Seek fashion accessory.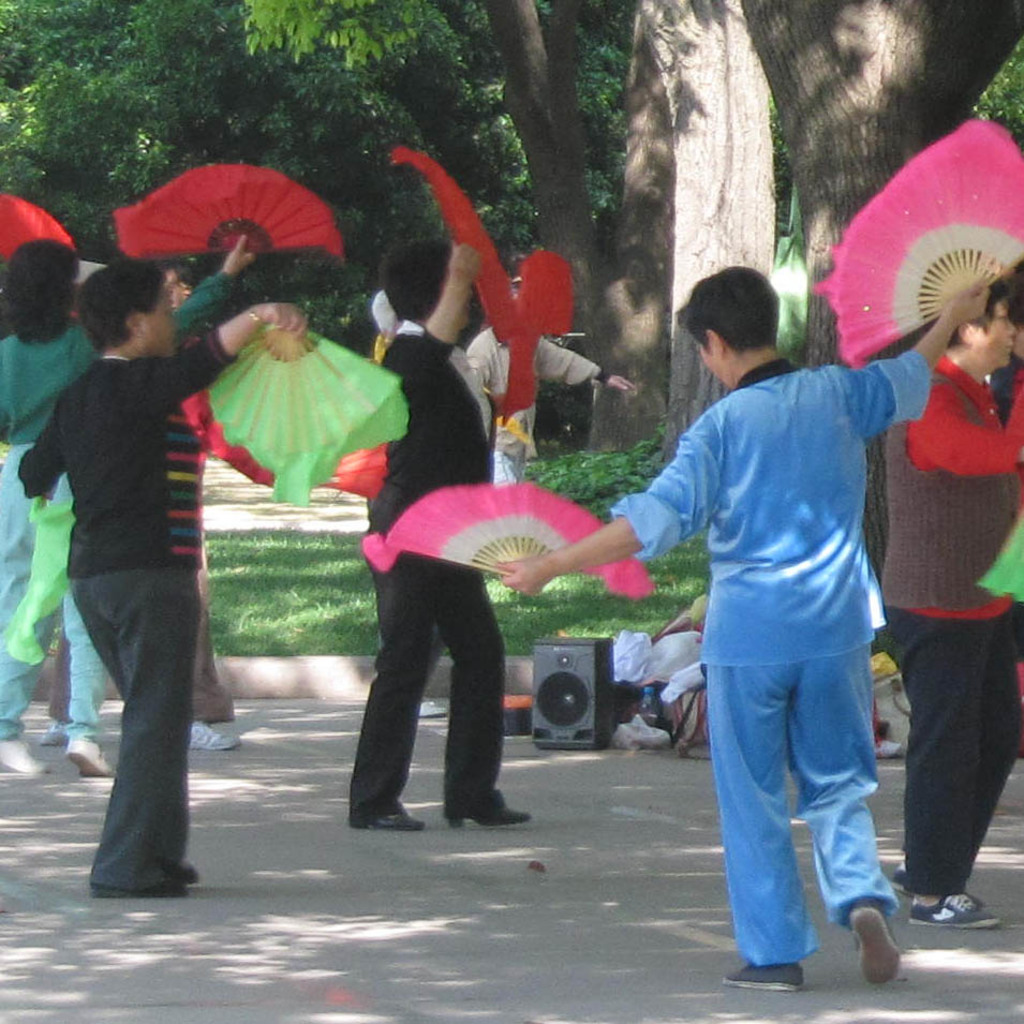
{"left": 363, "top": 799, "right": 426, "bottom": 832}.
